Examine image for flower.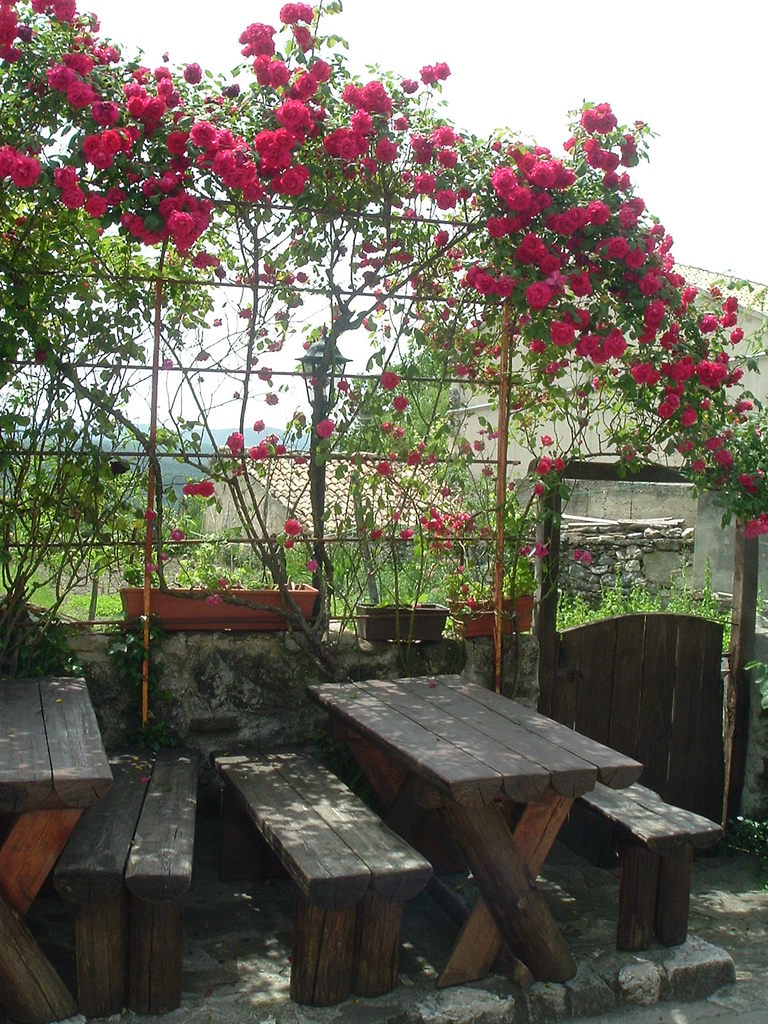
Examination result: 0/138/40/190.
